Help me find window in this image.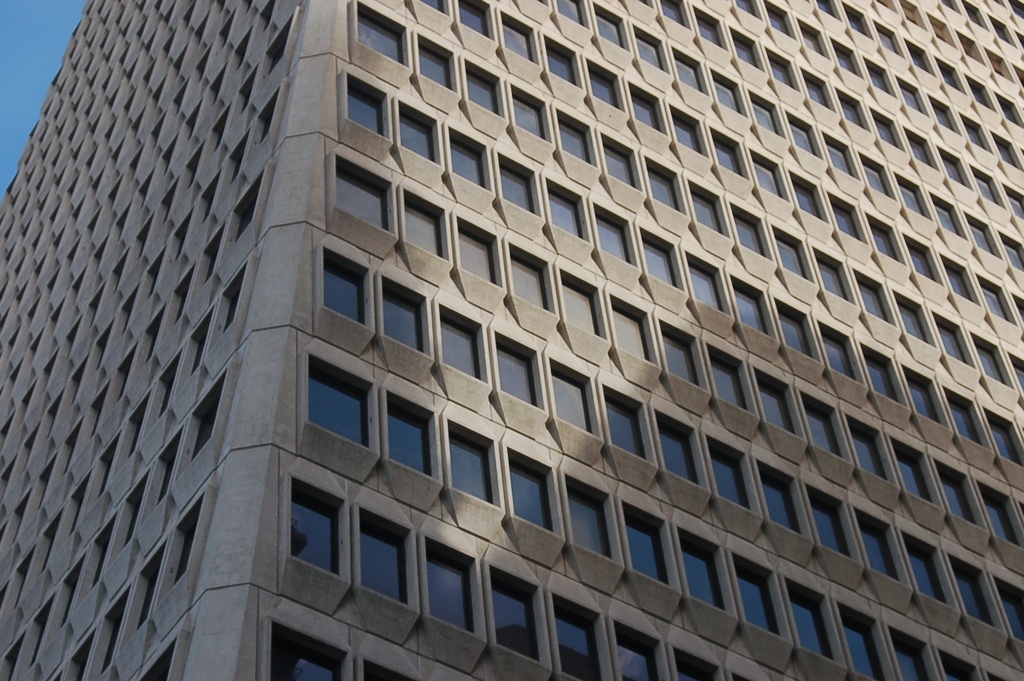
Found it: rect(997, 142, 1018, 165).
